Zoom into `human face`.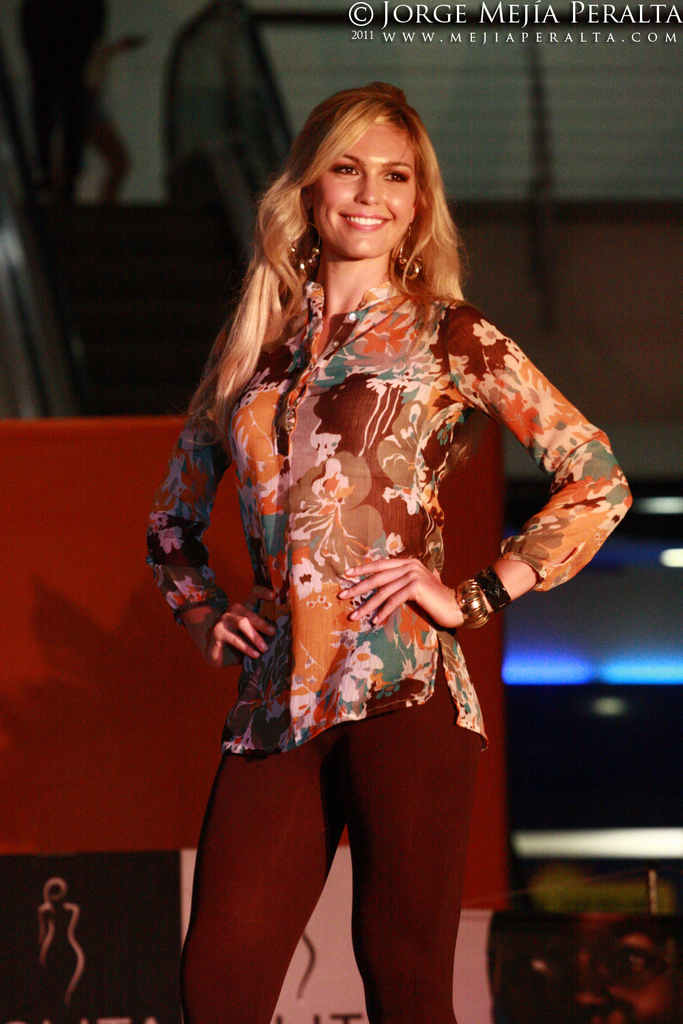
Zoom target: crop(305, 122, 419, 261).
